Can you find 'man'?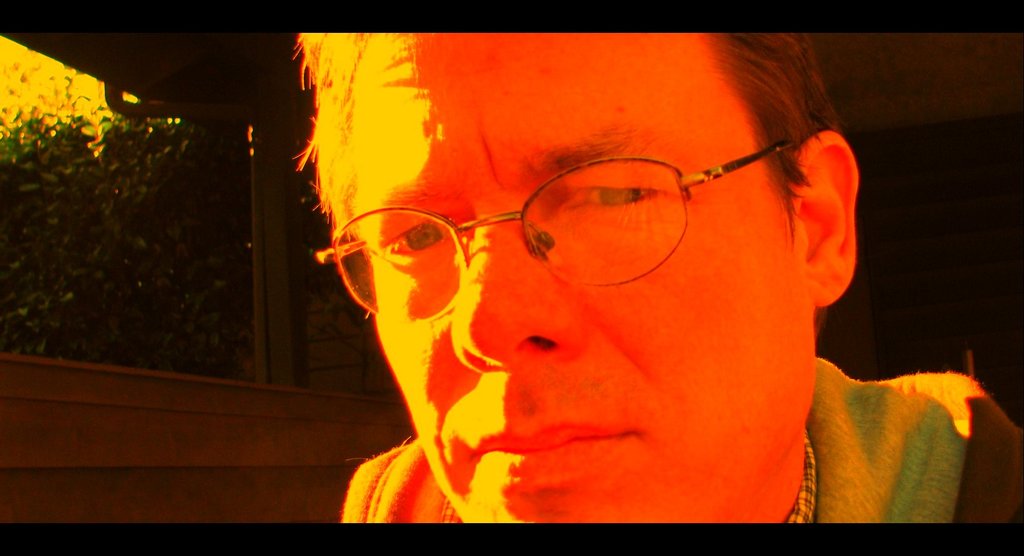
Yes, bounding box: <box>300,14,1014,539</box>.
